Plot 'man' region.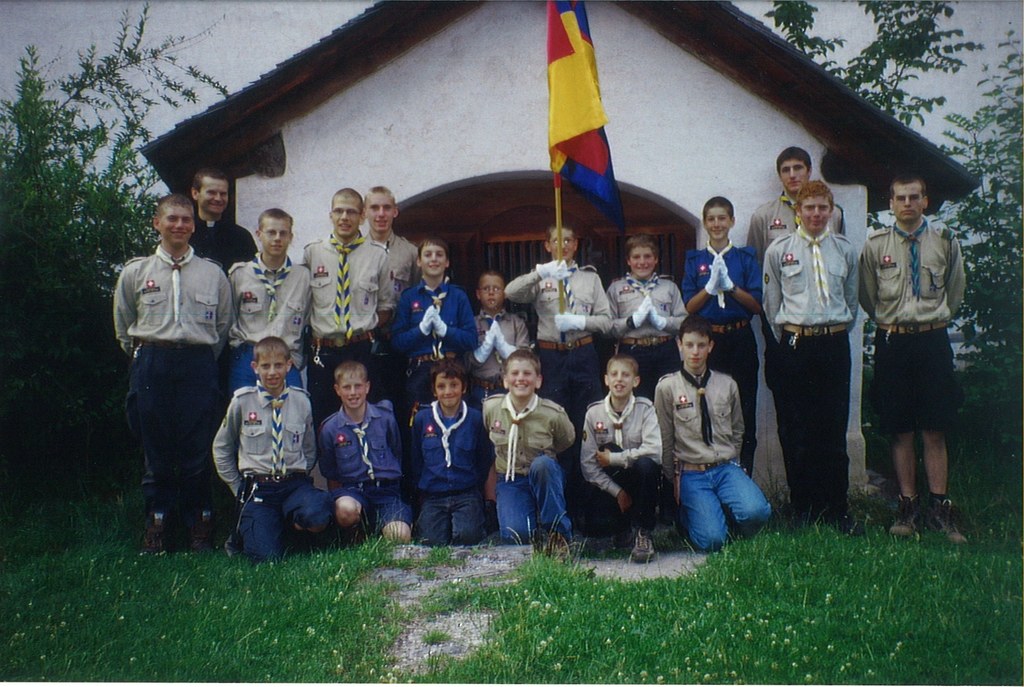
Plotted at left=115, top=187, right=241, bottom=551.
